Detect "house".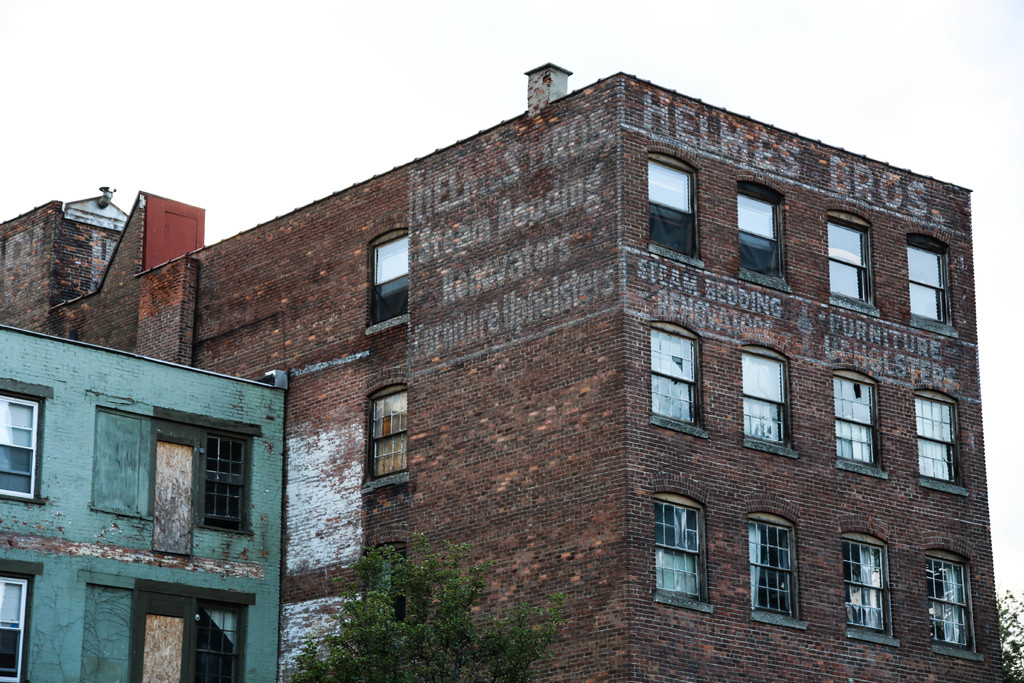
Detected at 0:59:1009:682.
